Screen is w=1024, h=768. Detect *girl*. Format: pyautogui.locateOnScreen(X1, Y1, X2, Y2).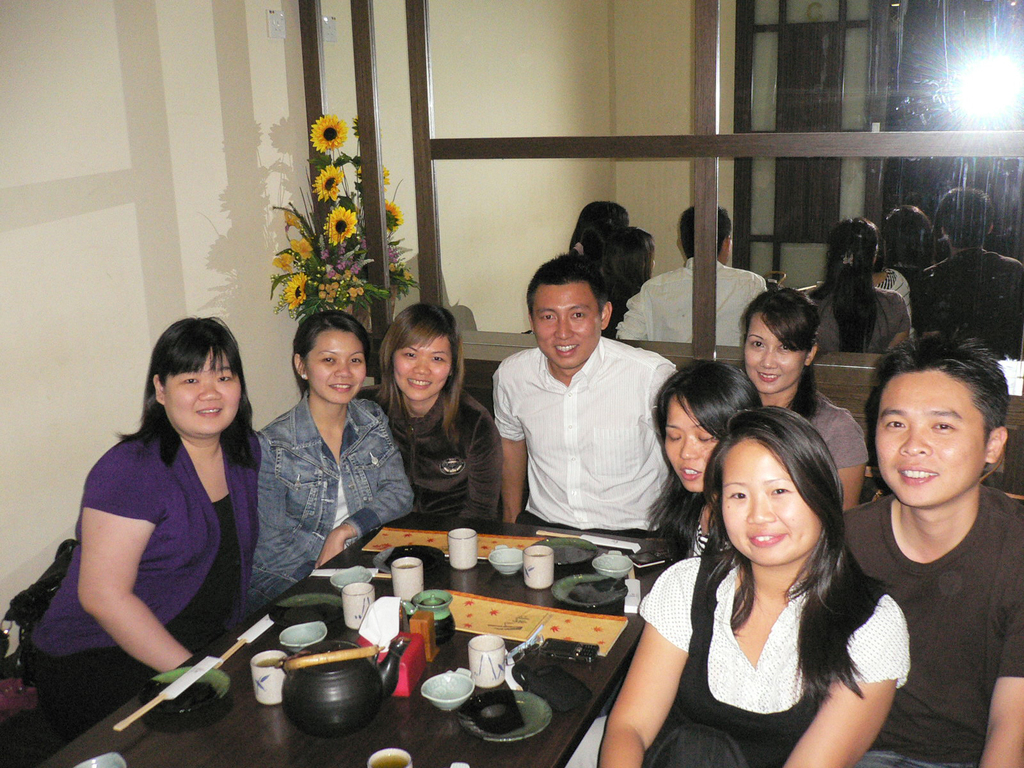
pyautogui.locateOnScreen(246, 315, 411, 612).
